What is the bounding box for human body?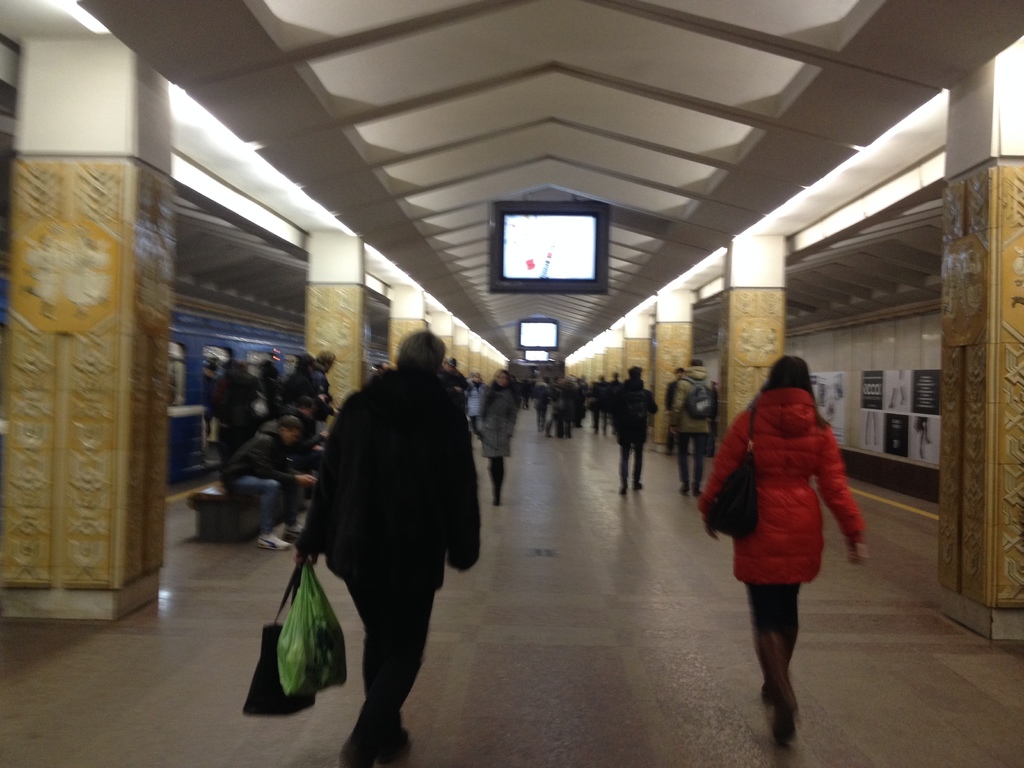
[x1=218, y1=412, x2=321, y2=559].
